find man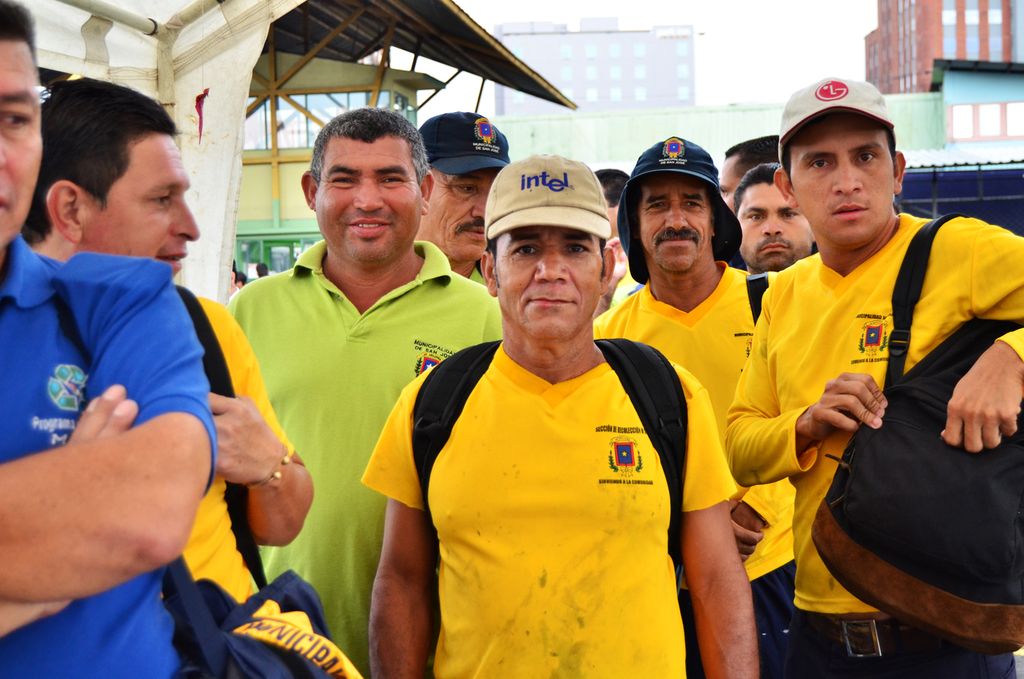
x1=590 y1=135 x2=787 y2=678
